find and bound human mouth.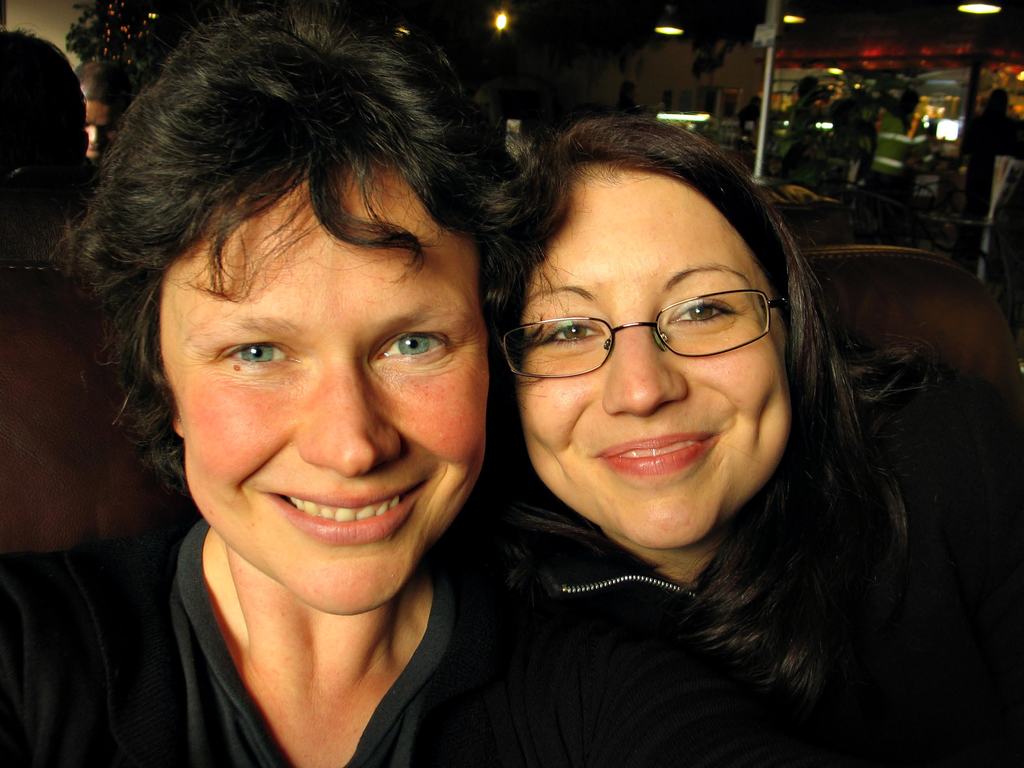
Bound: 592,431,726,480.
